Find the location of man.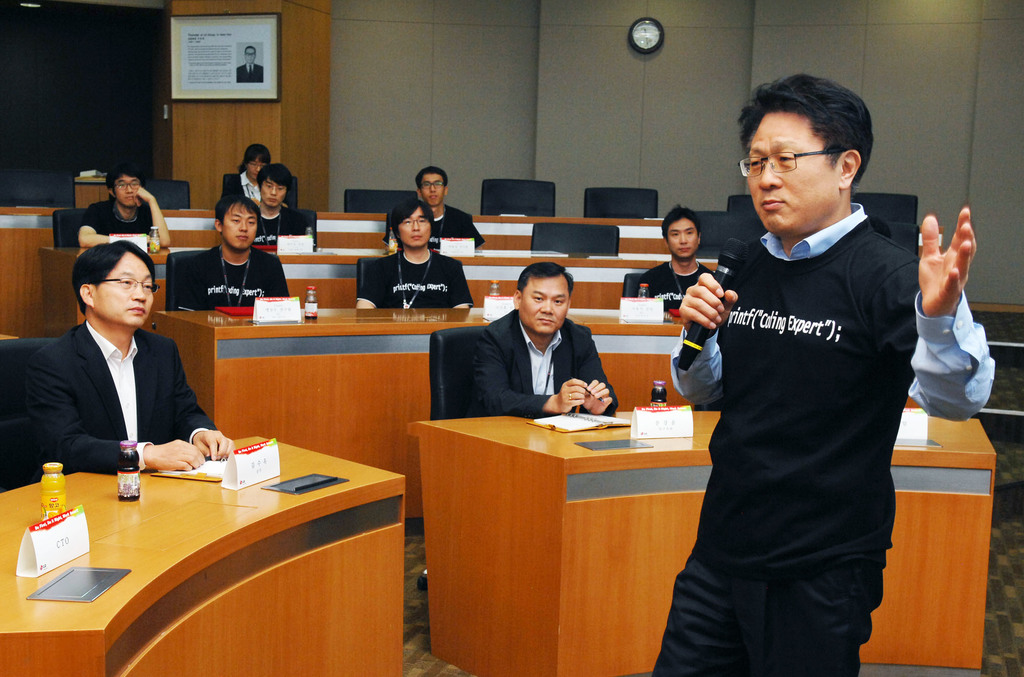
Location: 356, 200, 472, 309.
